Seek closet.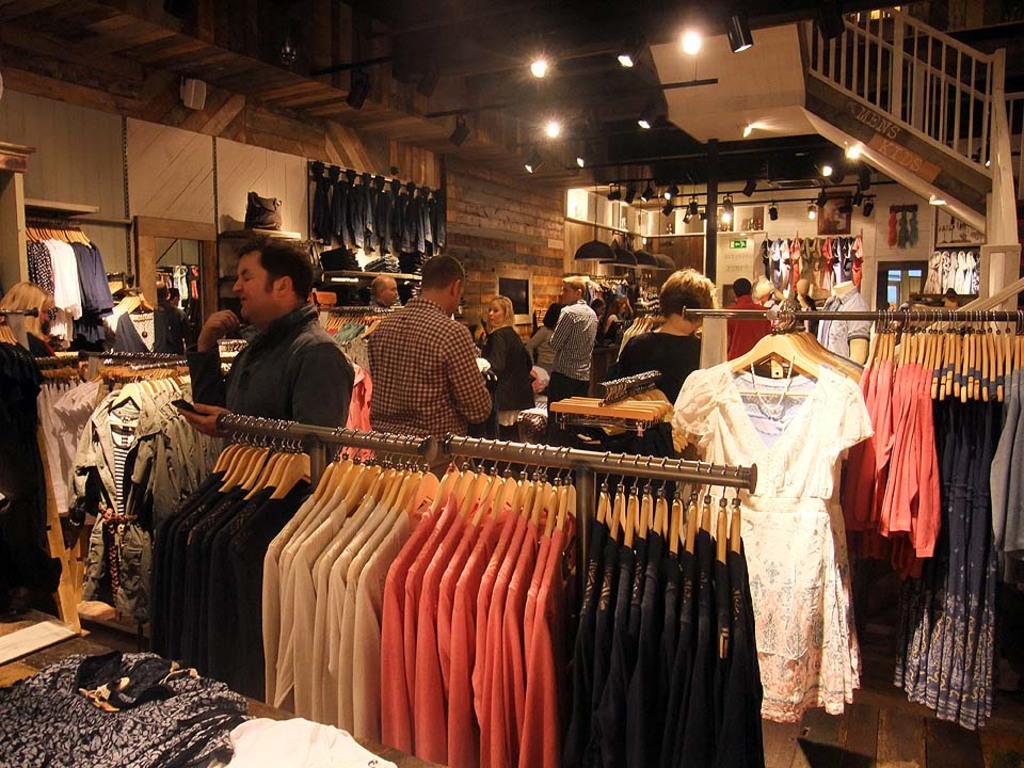
[141,411,763,767].
